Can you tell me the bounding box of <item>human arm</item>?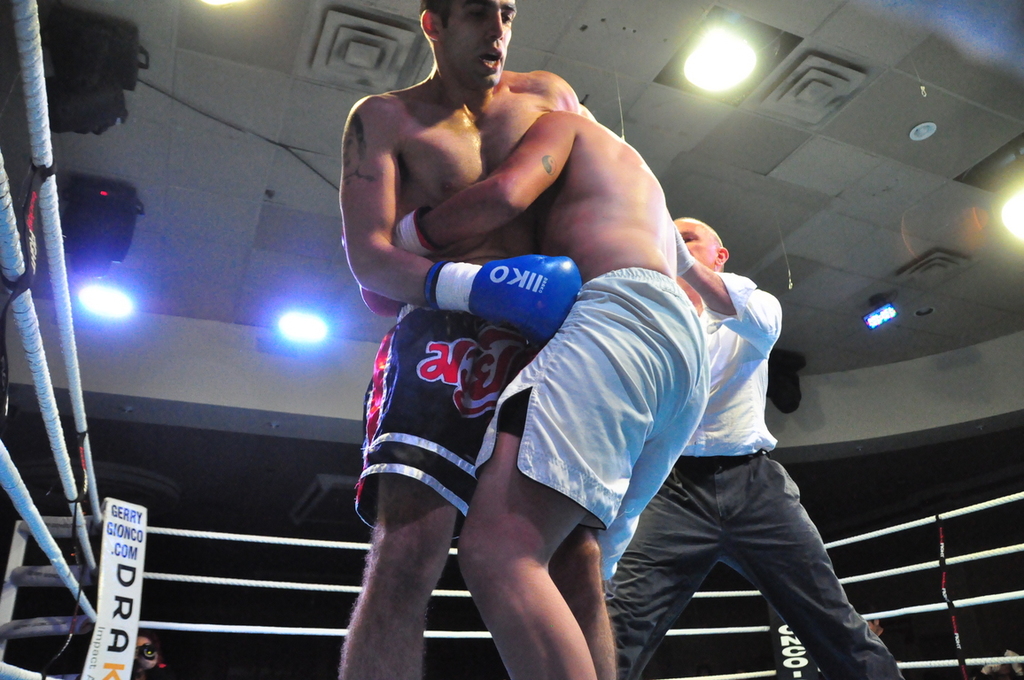
x1=673, y1=228, x2=779, y2=360.
